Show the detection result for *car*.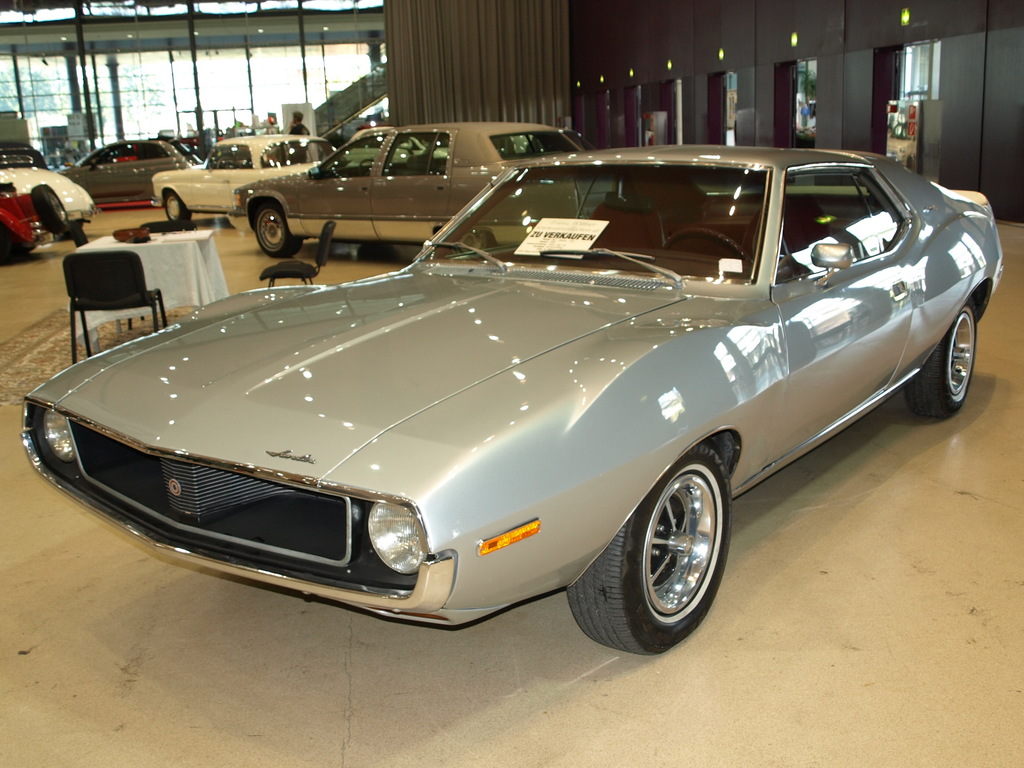
(x1=0, y1=145, x2=90, y2=258).
